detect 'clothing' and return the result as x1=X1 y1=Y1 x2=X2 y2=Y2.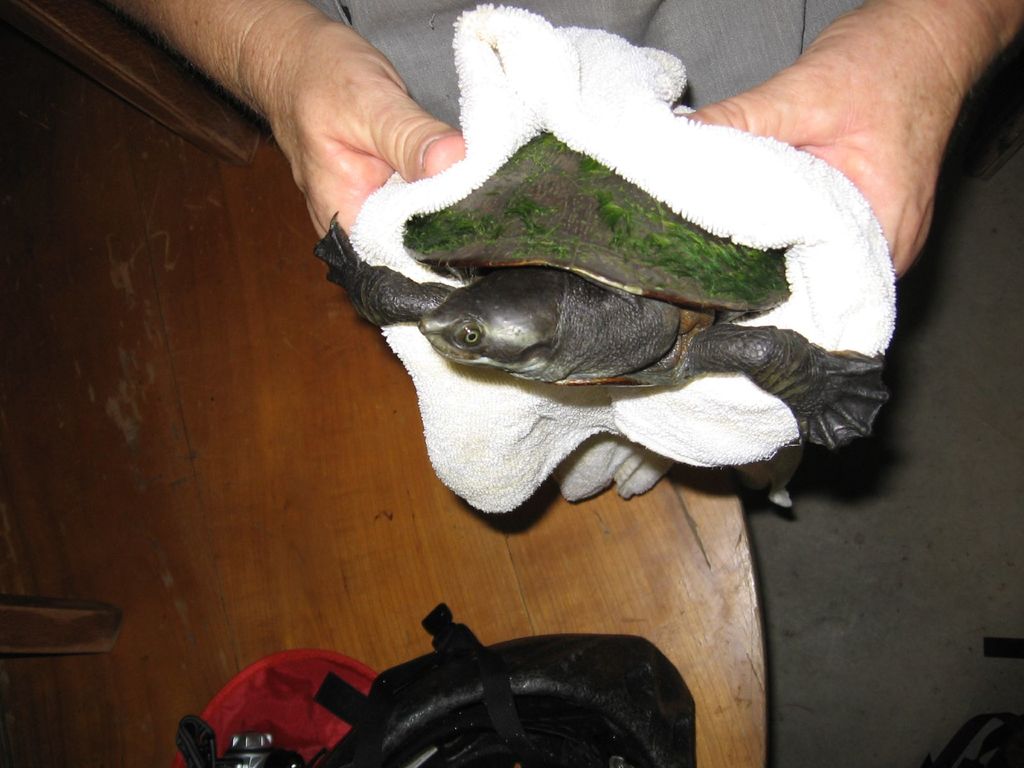
x1=349 y1=4 x2=893 y2=518.
